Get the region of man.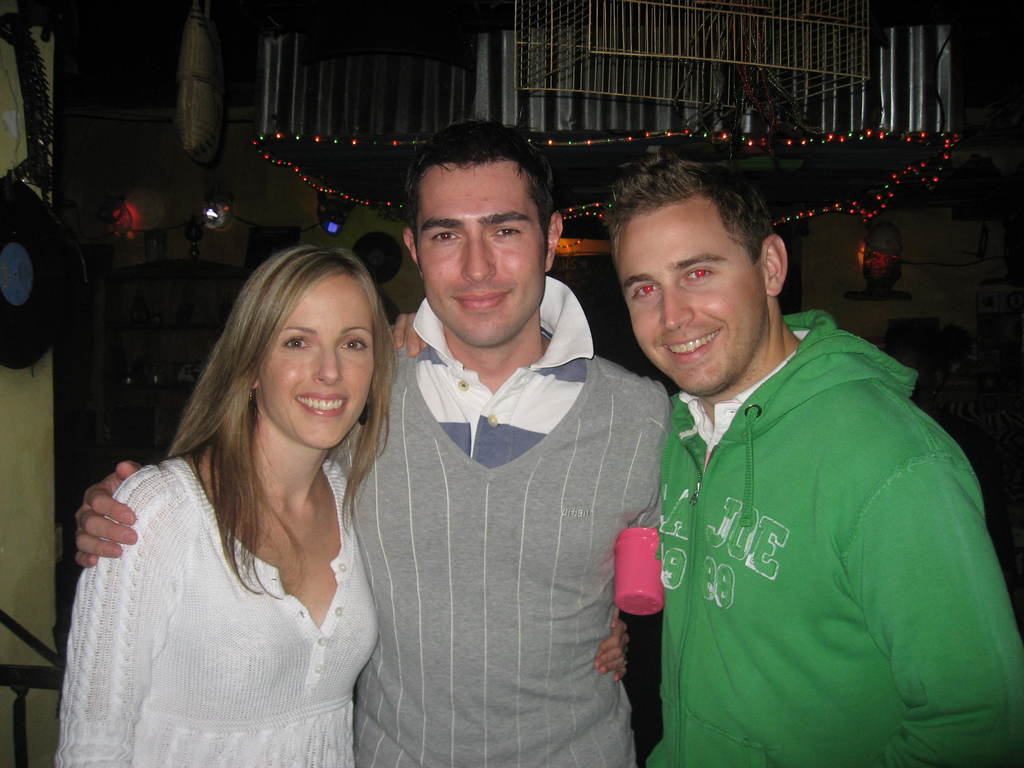
detection(619, 148, 1023, 767).
